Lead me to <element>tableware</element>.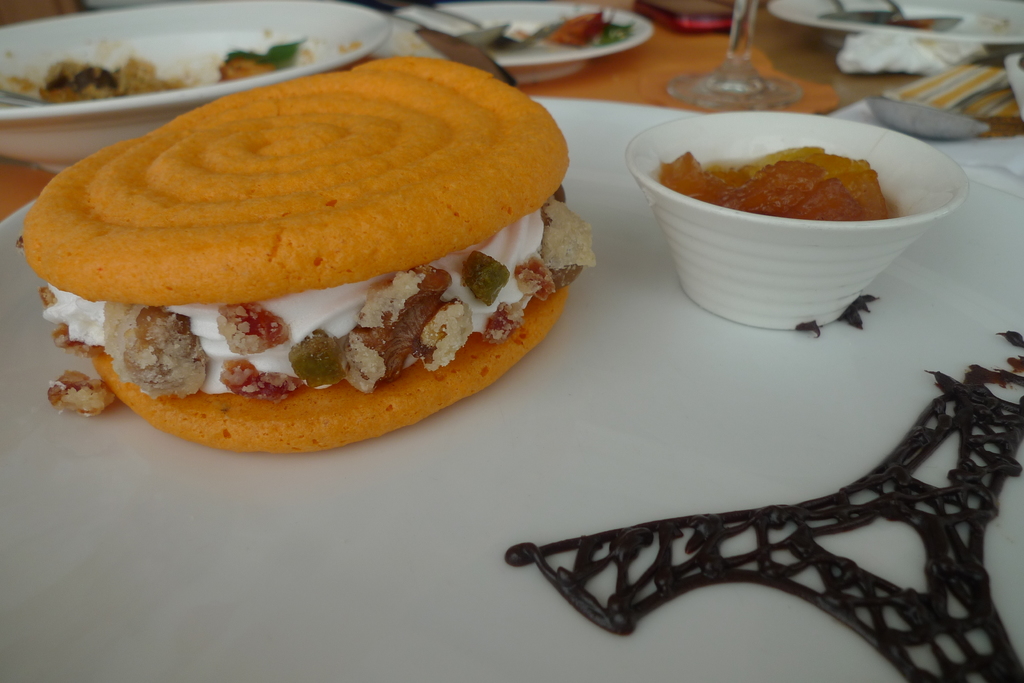
Lead to bbox(1, 98, 1023, 682).
